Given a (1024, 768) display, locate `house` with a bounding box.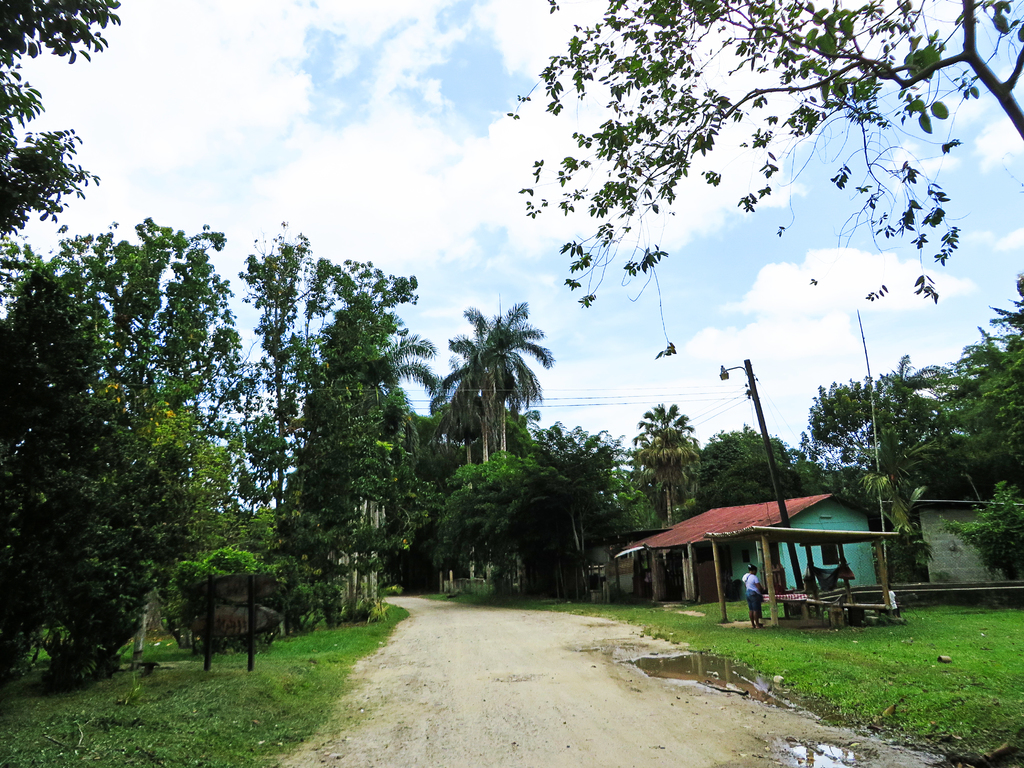
Located: [x1=602, y1=490, x2=905, y2=622].
